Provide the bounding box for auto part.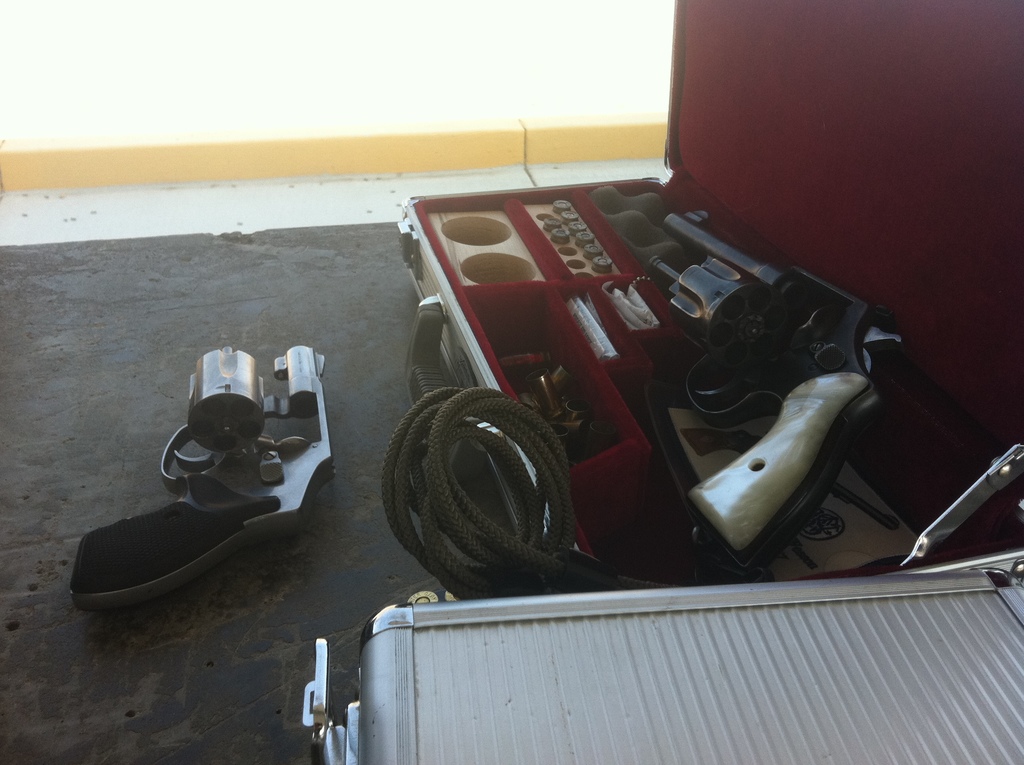
l=303, t=444, r=1023, b=764.
